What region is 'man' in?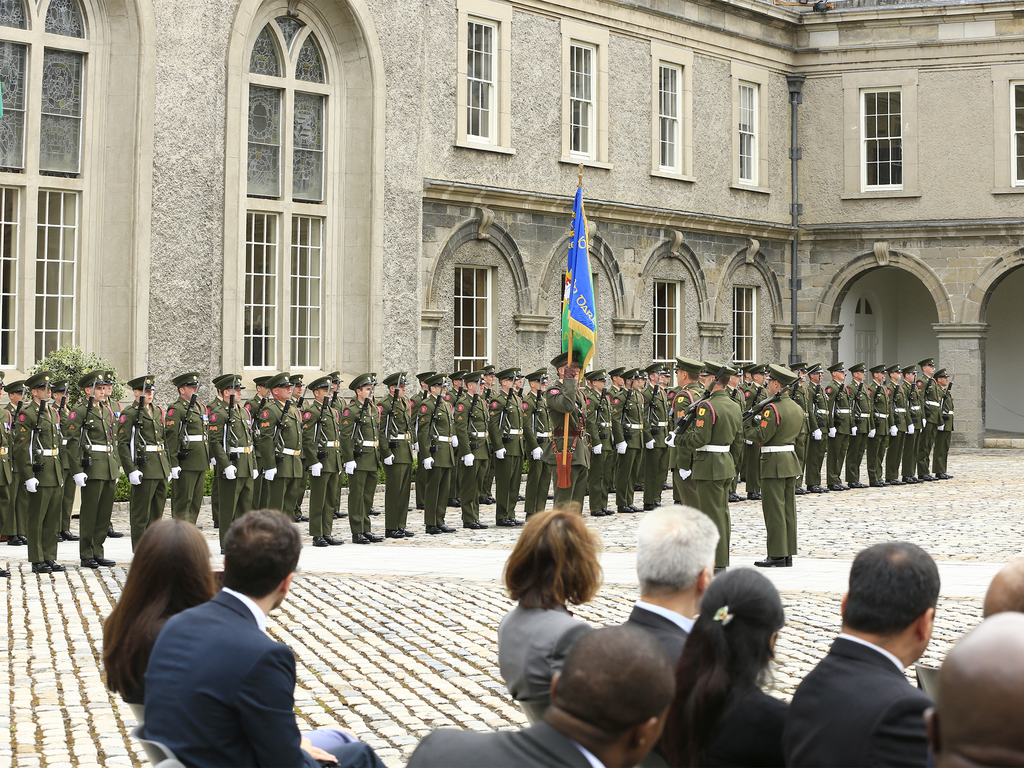
[x1=847, y1=364, x2=873, y2=486].
